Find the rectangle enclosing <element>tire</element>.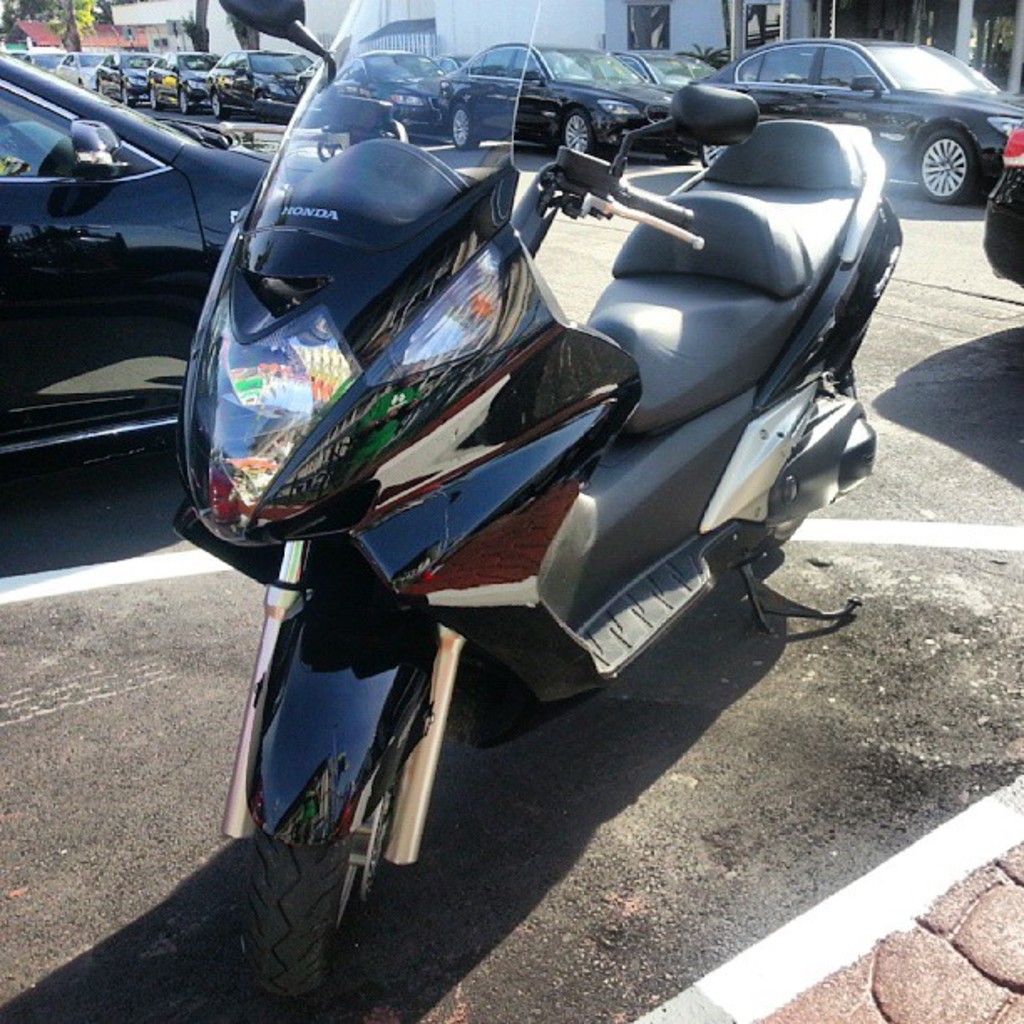
(x1=915, y1=129, x2=975, y2=202).
